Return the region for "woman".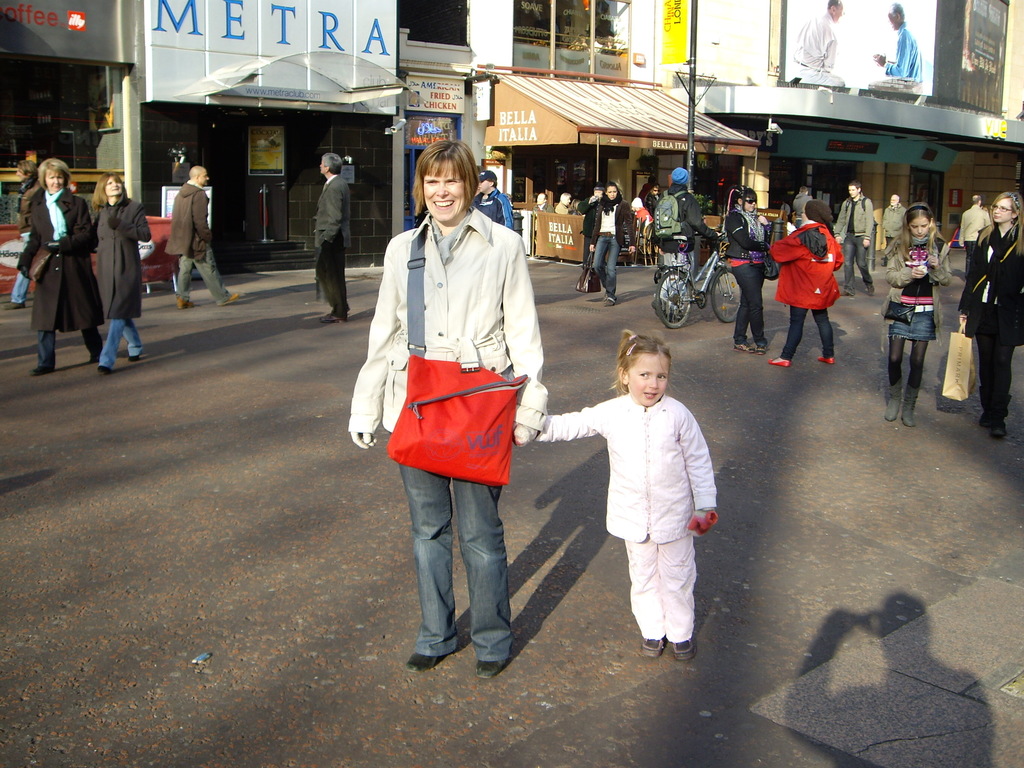
(left=954, top=188, right=1023, bottom=438).
